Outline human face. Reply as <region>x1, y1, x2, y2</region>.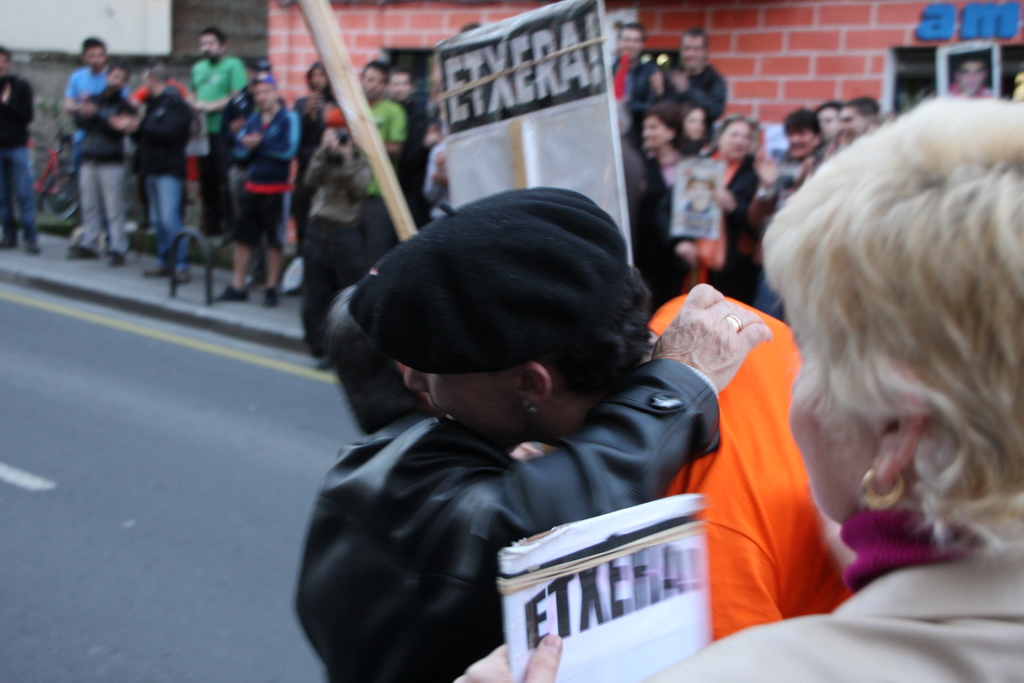
<region>107, 69, 127, 81</region>.
